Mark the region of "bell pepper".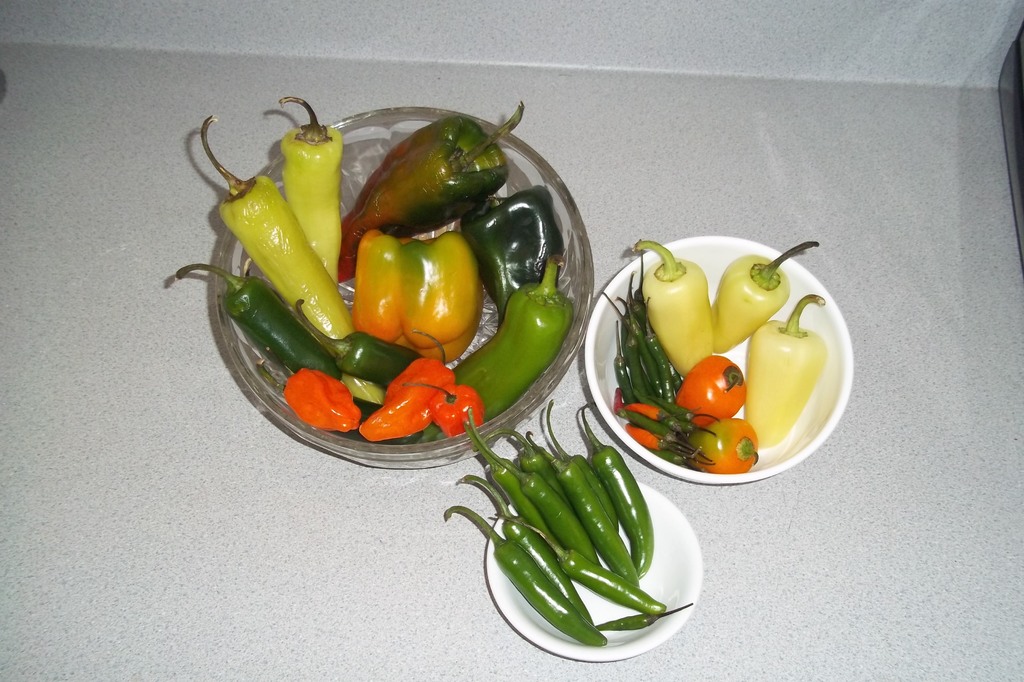
Region: [x1=282, y1=369, x2=364, y2=438].
